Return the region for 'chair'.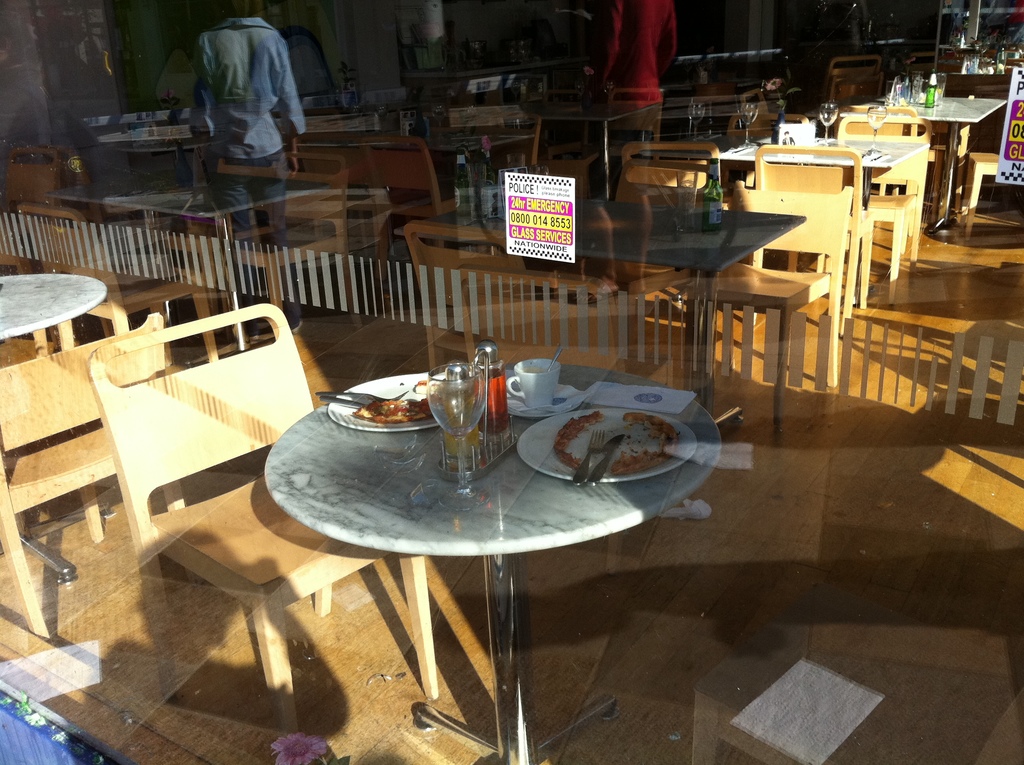
<bbox>79, 295, 433, 736</bbox>.
